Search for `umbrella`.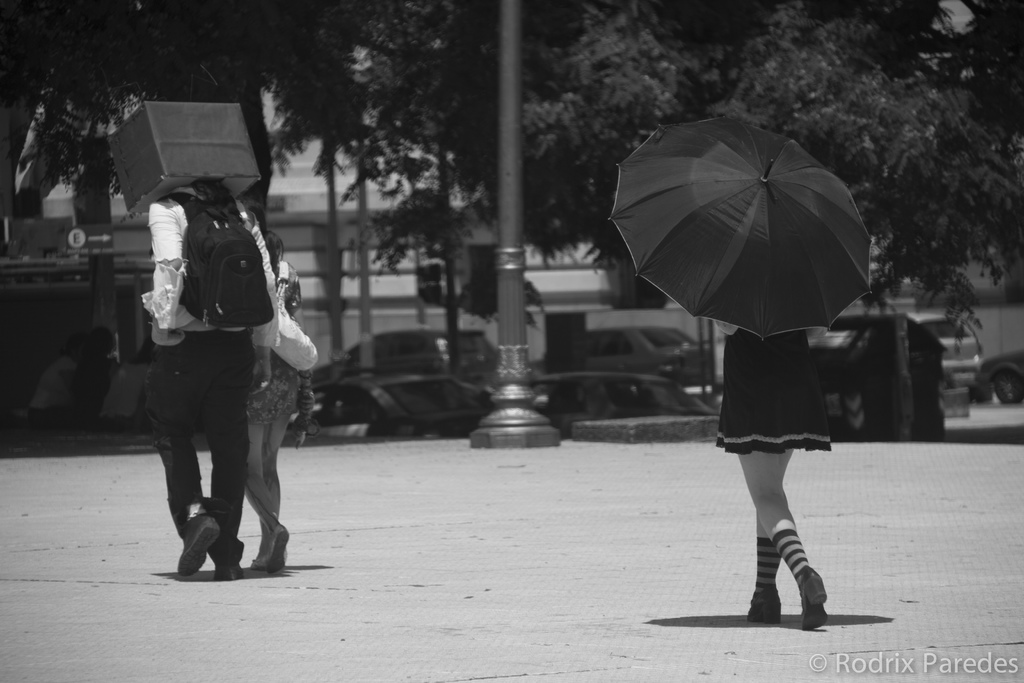
Found at region(607, 120, 873, 343).
